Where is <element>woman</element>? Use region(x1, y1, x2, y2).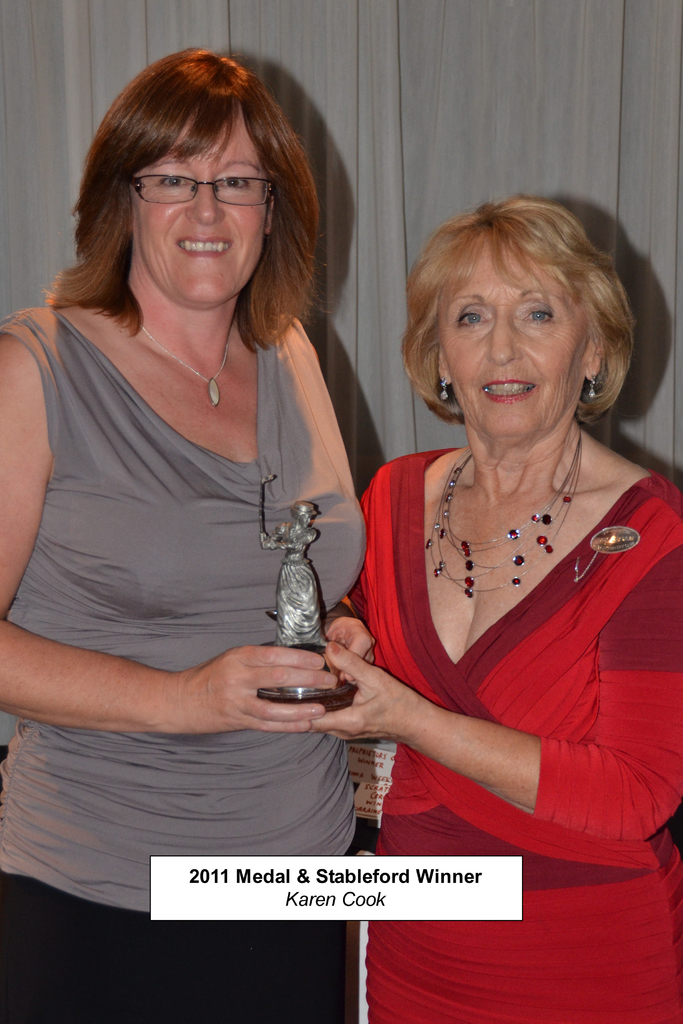
region(312, 156, 665, 909).
